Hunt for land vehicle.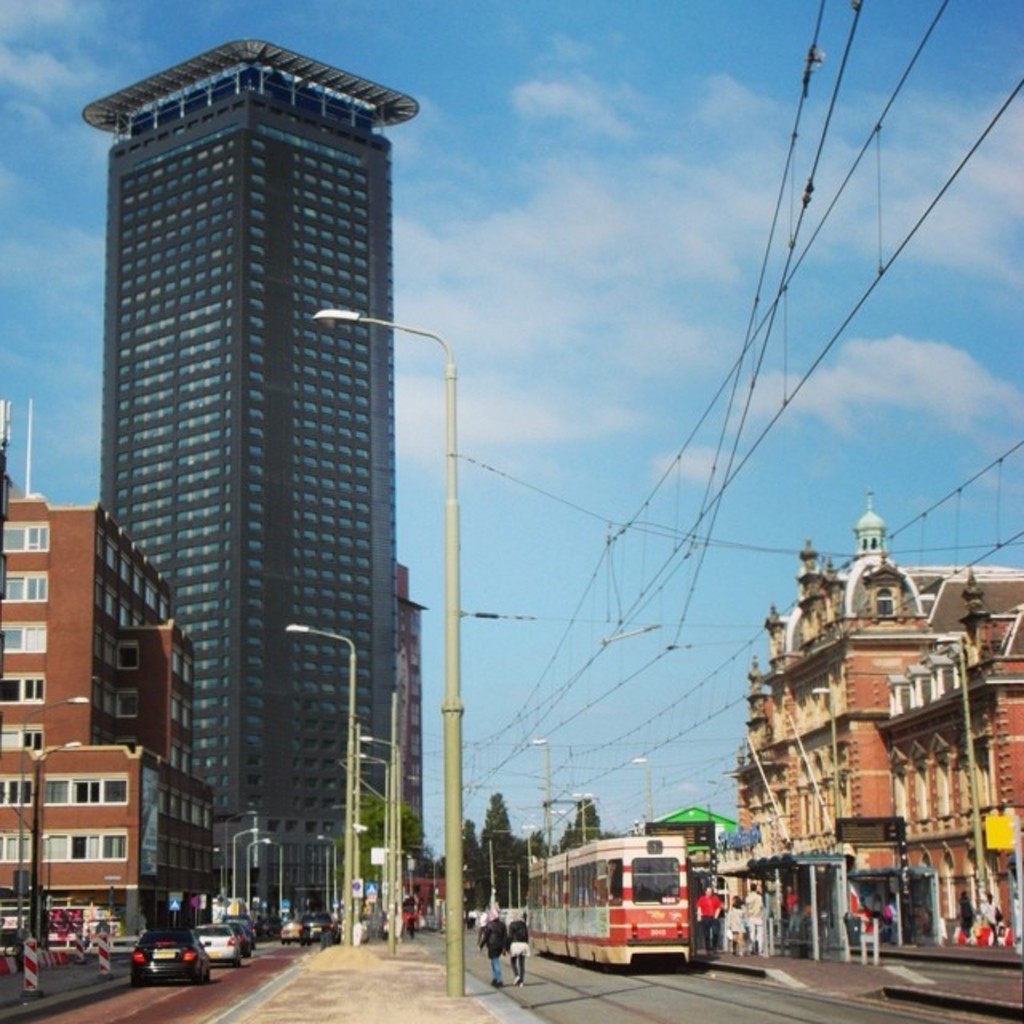
Hunted down at (301, 914, 326, 939).
